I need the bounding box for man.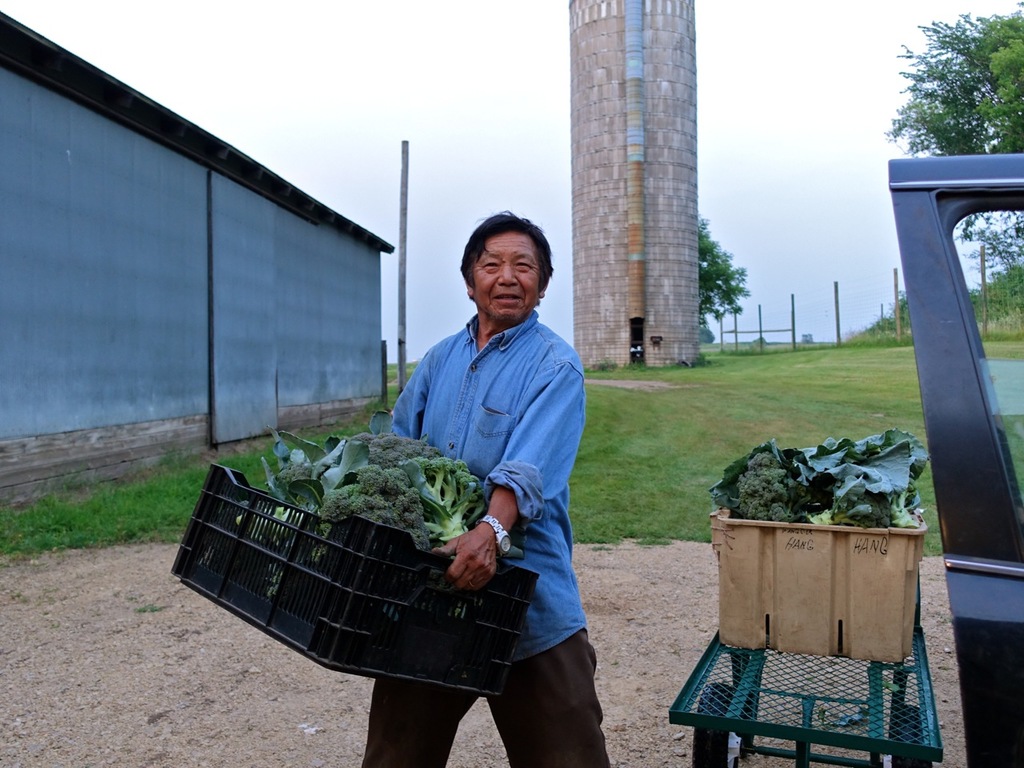
Here it is: {"x1": 351, "y1": 203, "x2": 614, "y2": 767}.
